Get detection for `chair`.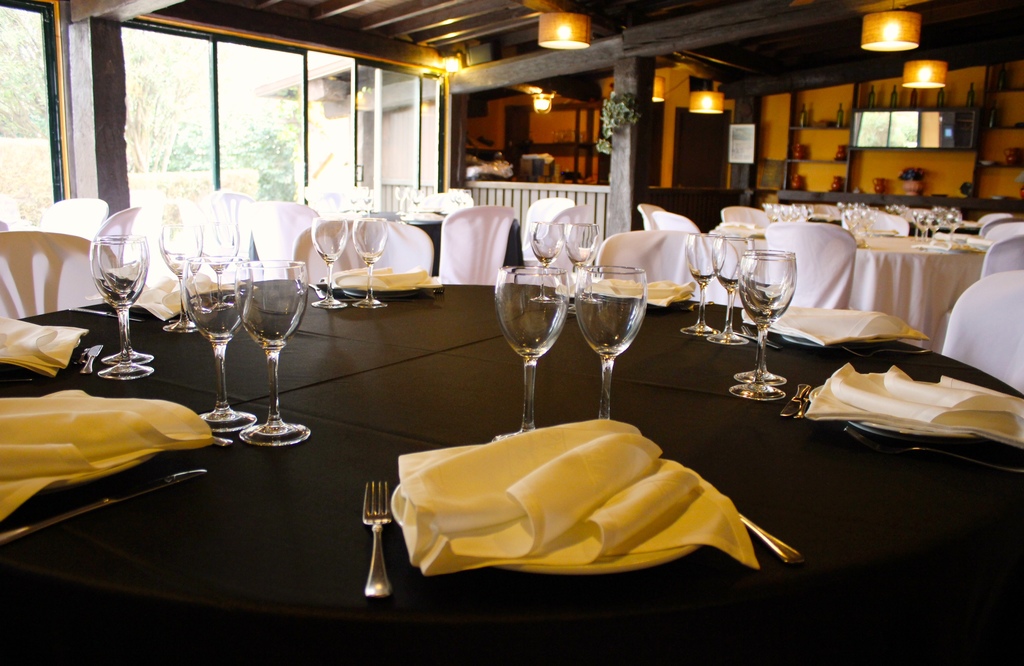
Detection: <box>518,195,575,267</box>.
